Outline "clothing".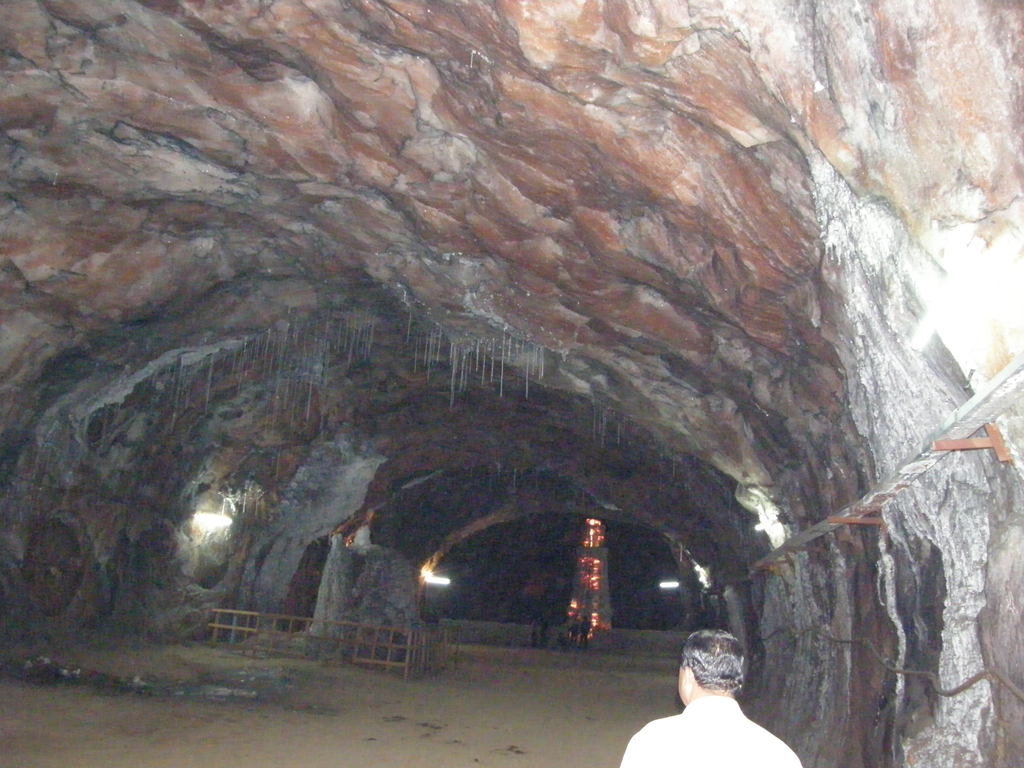
Outline: {"left": 612, "top": 697, "right": 806, "bottom": 766}.
